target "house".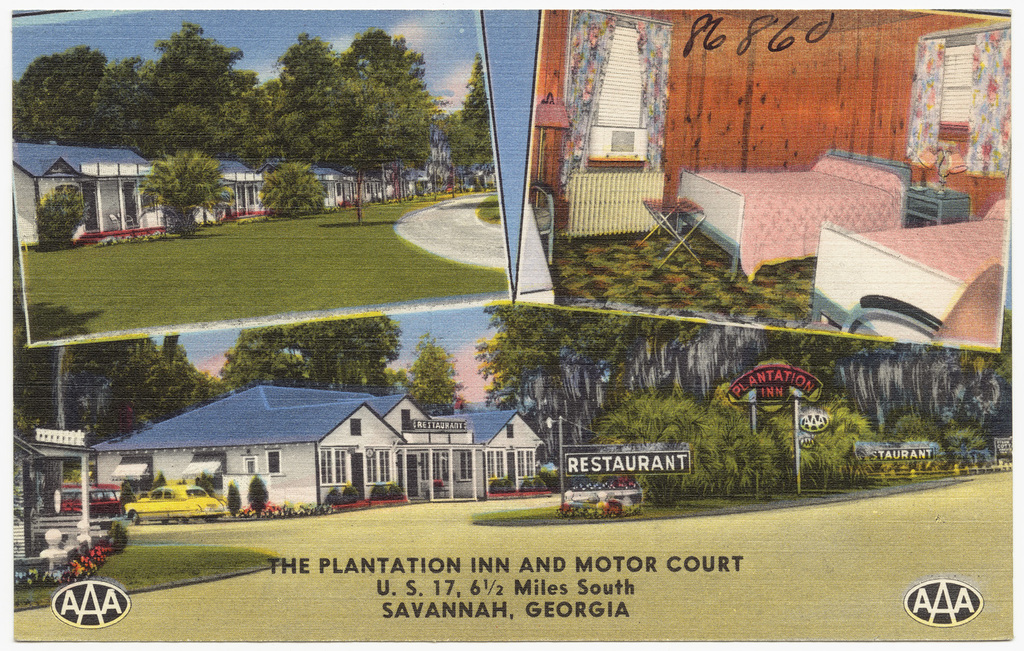
Target region: 358, 165, 390, 199.
